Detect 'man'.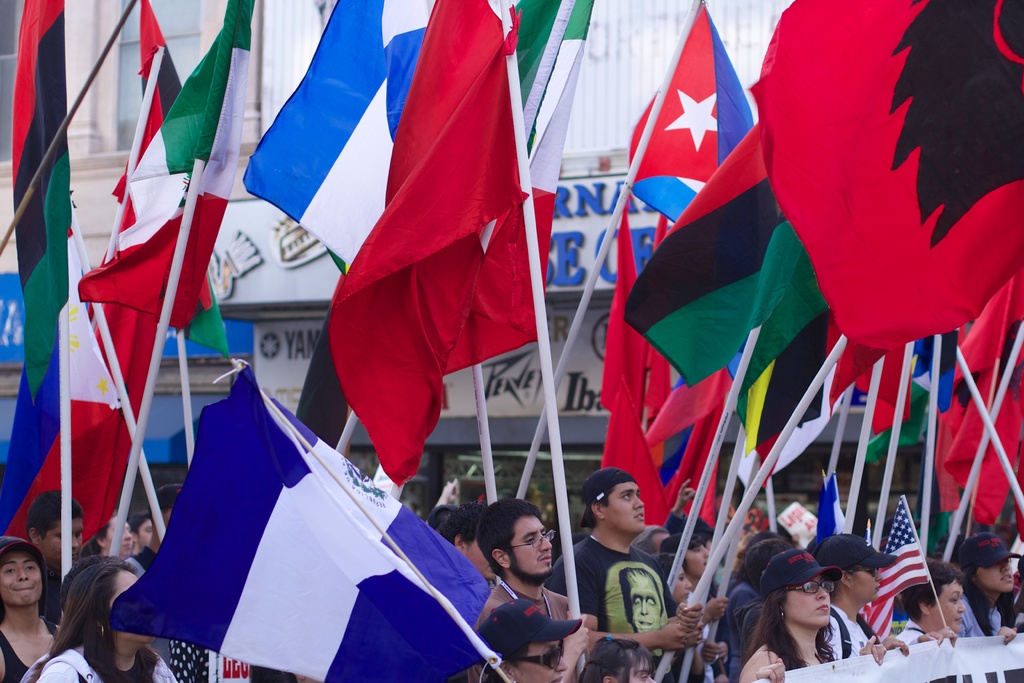
Detected at pyautogui.locateOnScreen(24, 490, 90, 623).
